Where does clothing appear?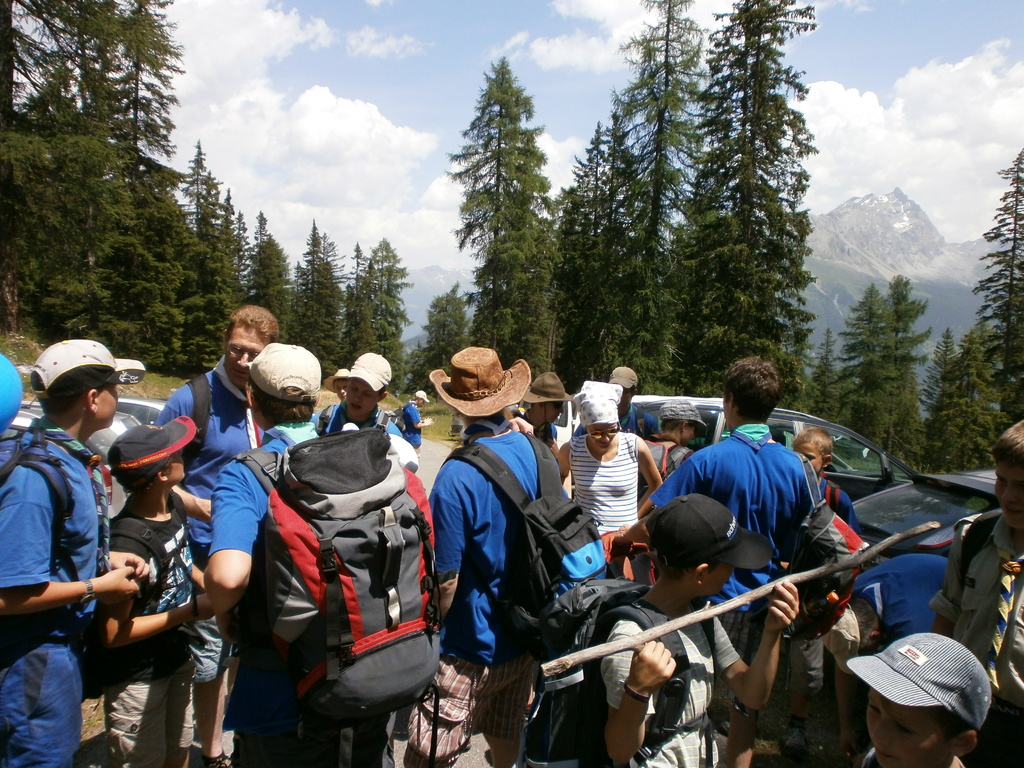
Appears at [x1=833, y1=548, x2=943, y2=633].
